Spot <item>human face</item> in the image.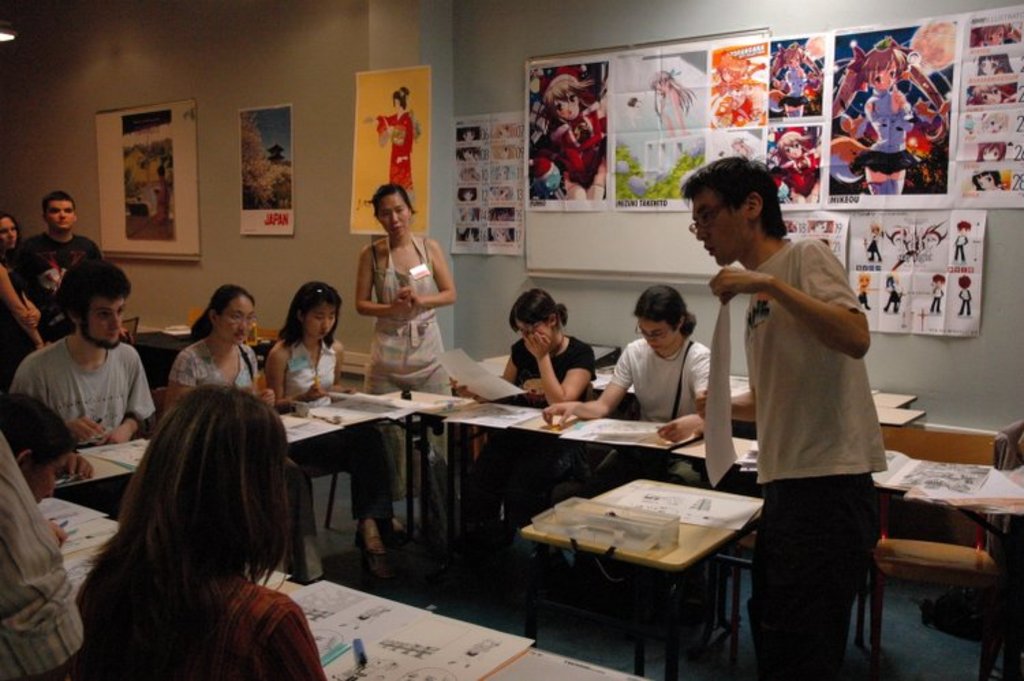
<item>human face</item> found at 788 50 801 71.
